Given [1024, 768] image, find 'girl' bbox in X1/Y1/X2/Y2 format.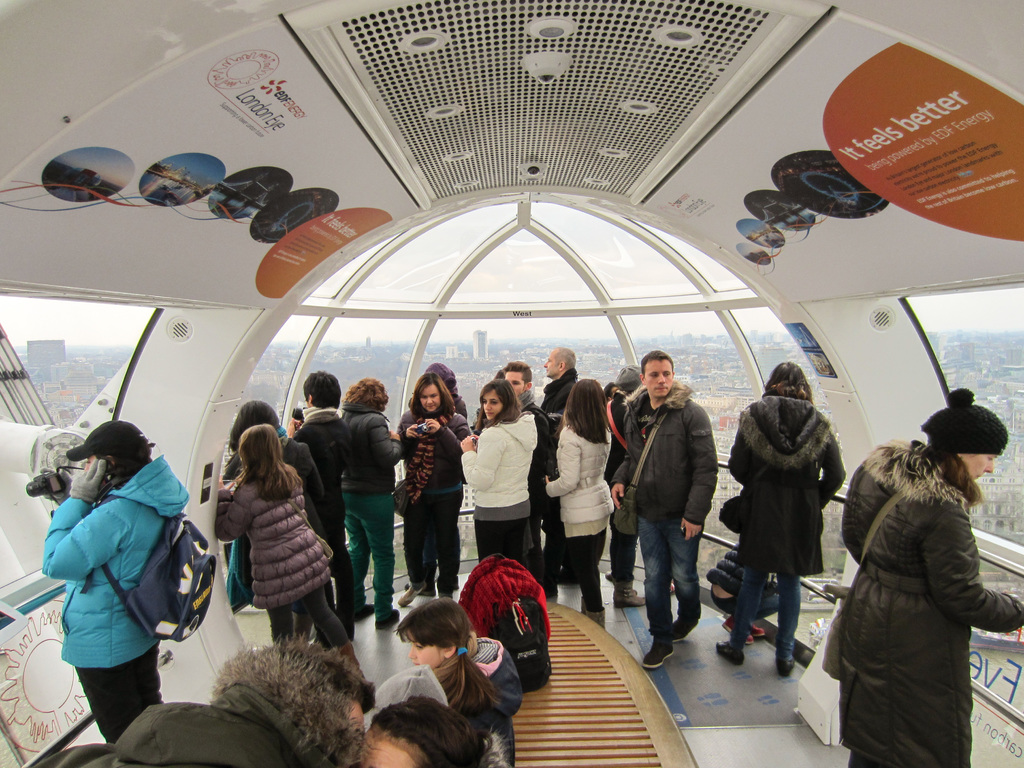
395/376/474/598.
